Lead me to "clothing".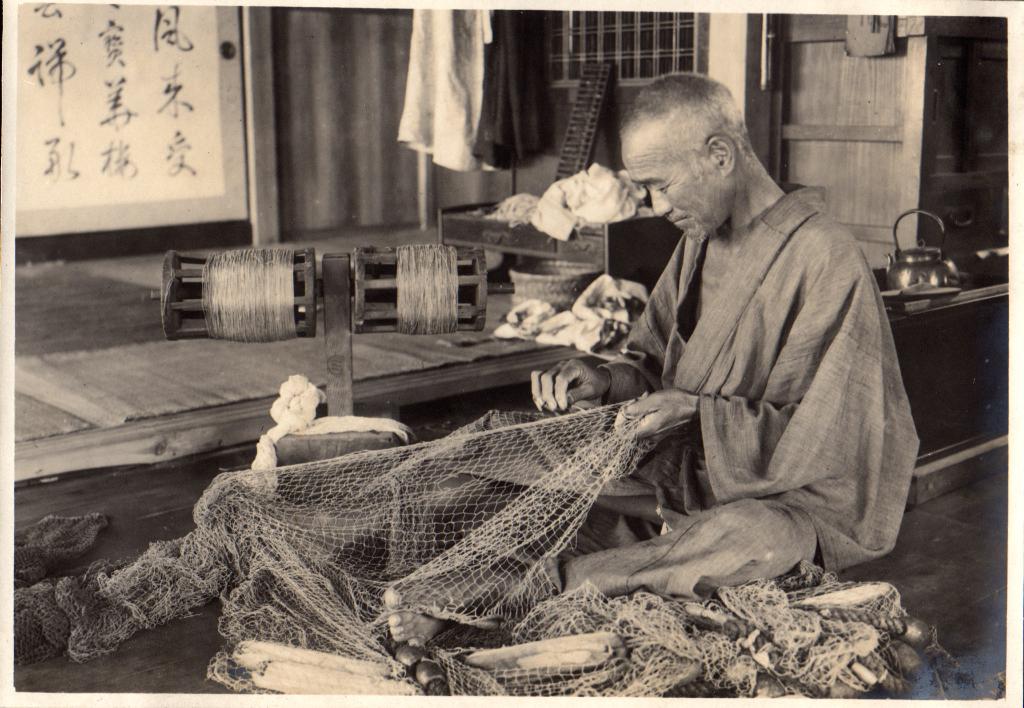
Lead to bbox=[566, 145, 909, 617].
